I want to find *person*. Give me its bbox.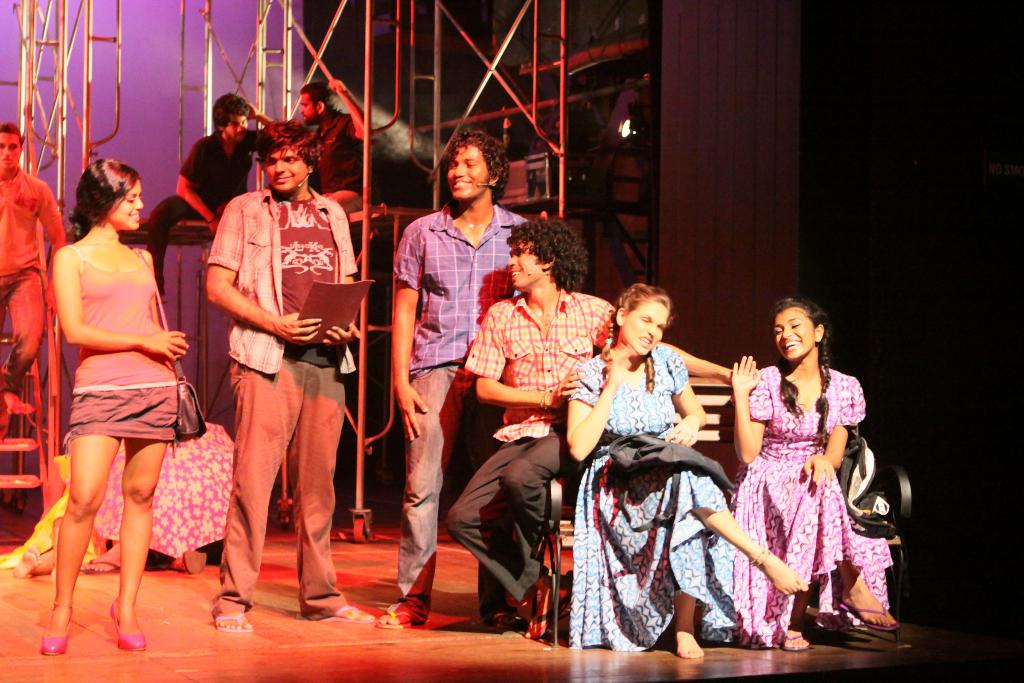
733,302,901,659.
